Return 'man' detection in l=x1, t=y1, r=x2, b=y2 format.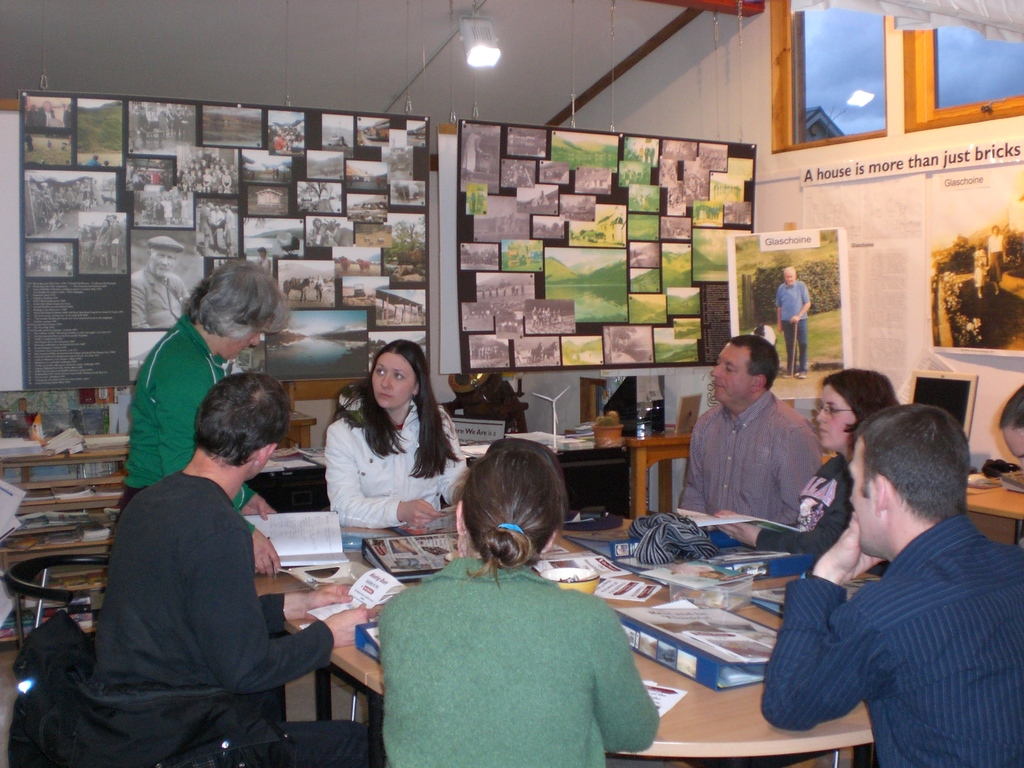
l=96, t=373, r=382, b=767.
